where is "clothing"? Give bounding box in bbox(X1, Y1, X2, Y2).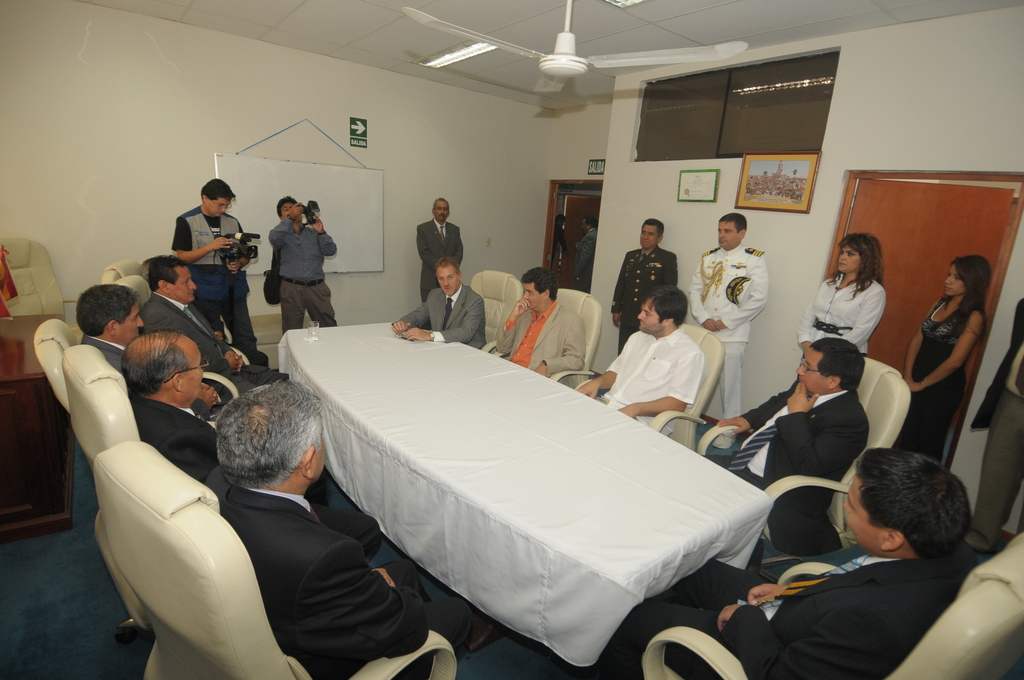
bbox(147, 292, 289, 397).
